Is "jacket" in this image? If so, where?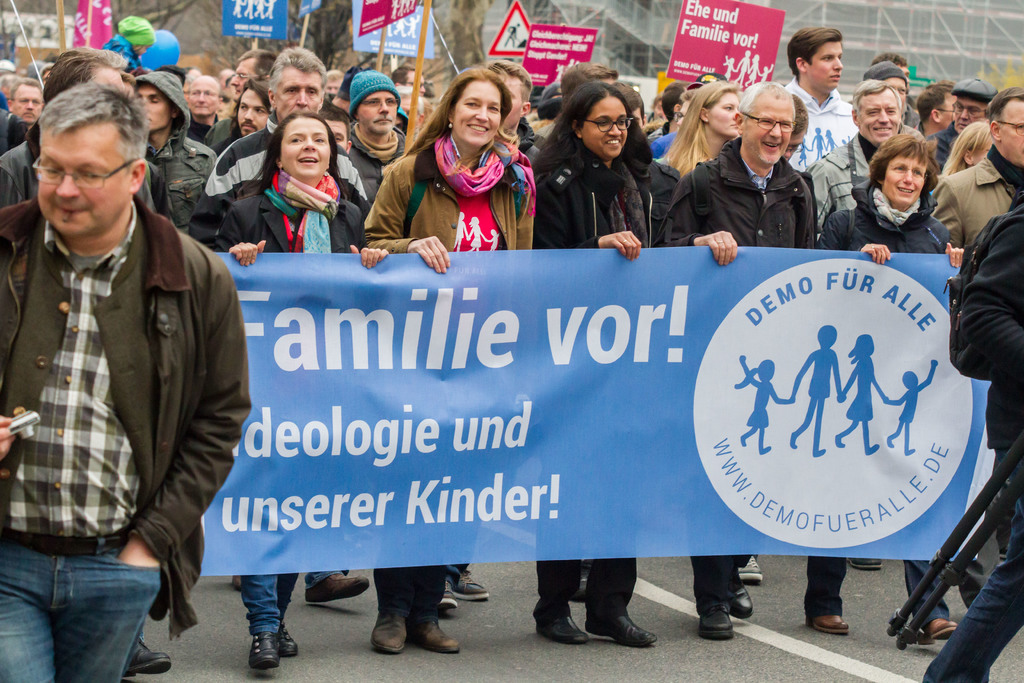
Yes, at bbox(132, 67, 220, 236).
